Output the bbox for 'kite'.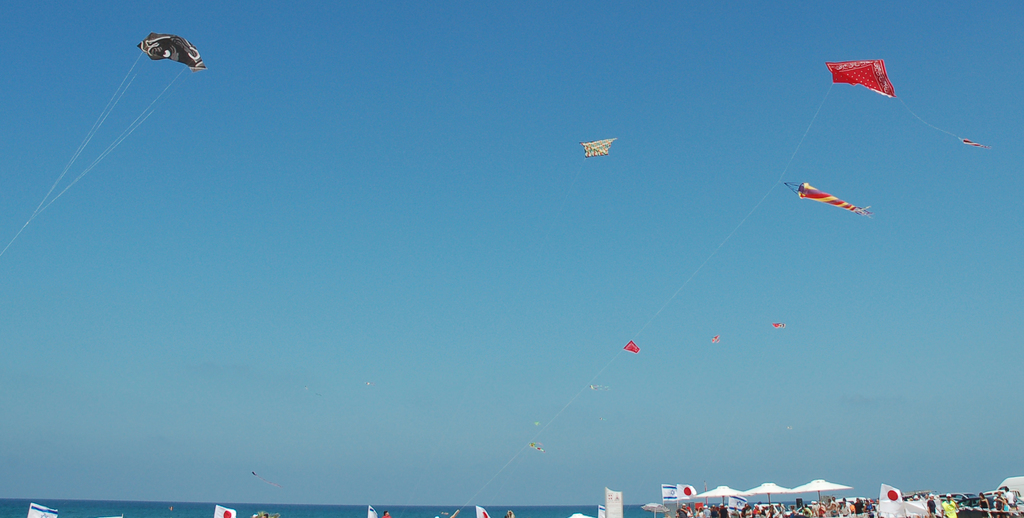
[x1=619, y1=337, x2=644, y2=353].
